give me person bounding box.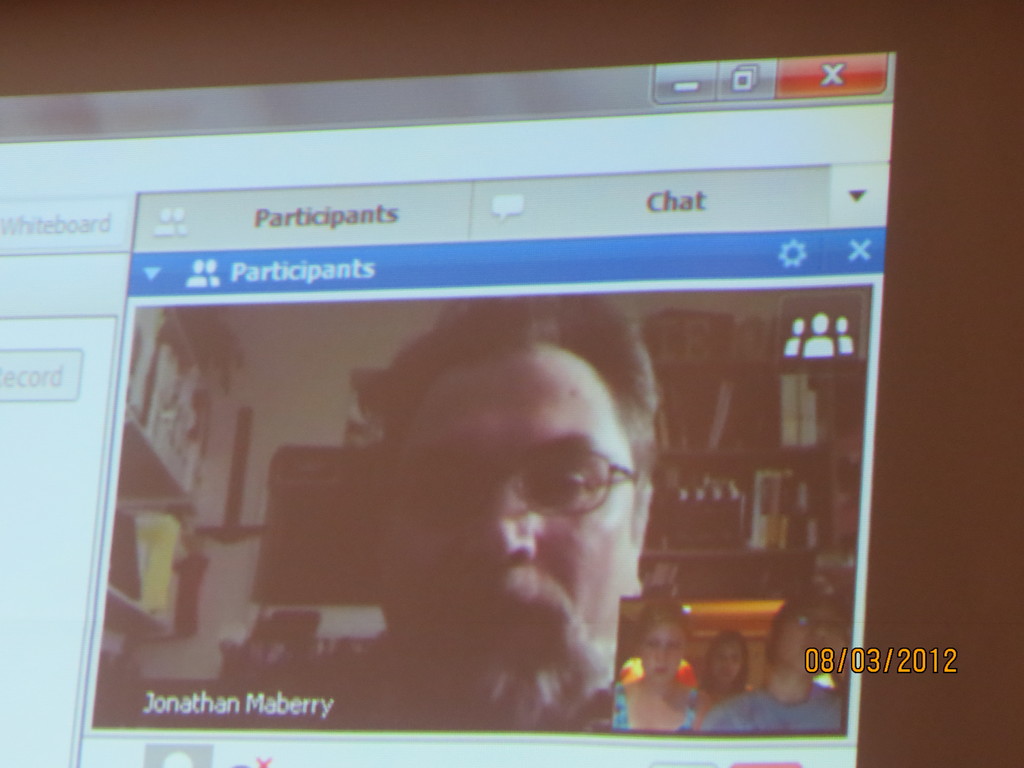
pyautogui.locateOnScreen(616, 603, 705, 733).
